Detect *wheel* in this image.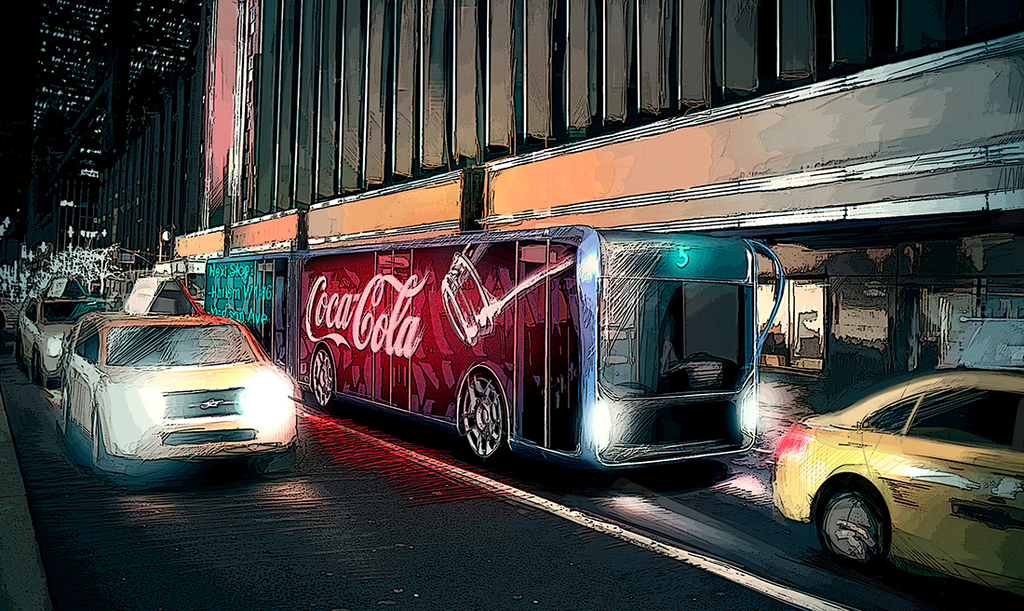
Detection: locate(816, 476, 885, 575).
